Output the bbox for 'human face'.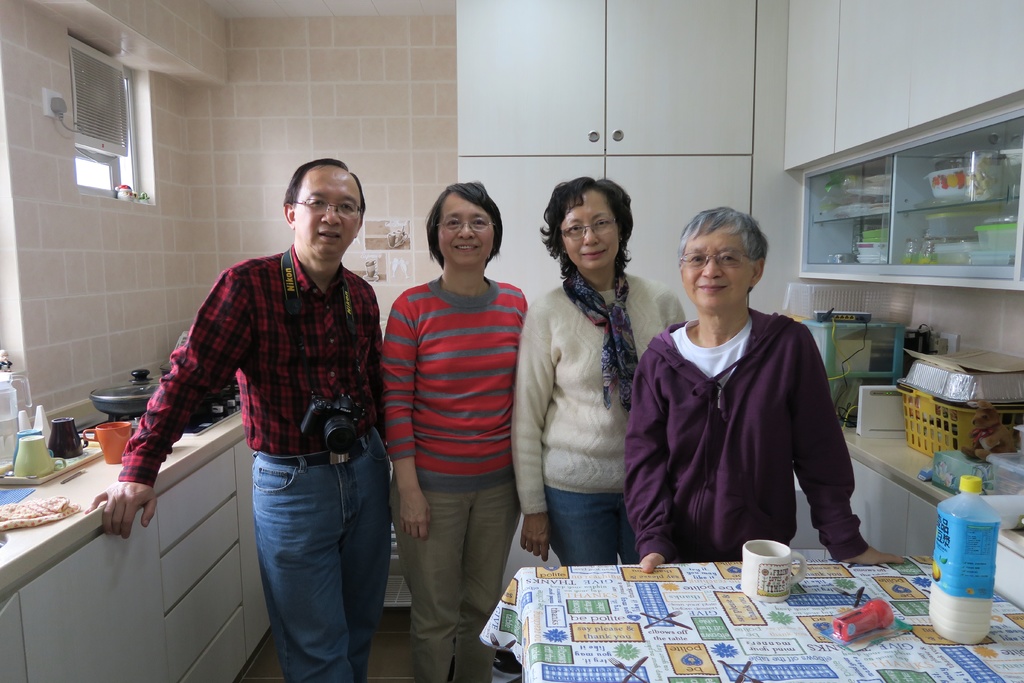
561,183,613,270.
